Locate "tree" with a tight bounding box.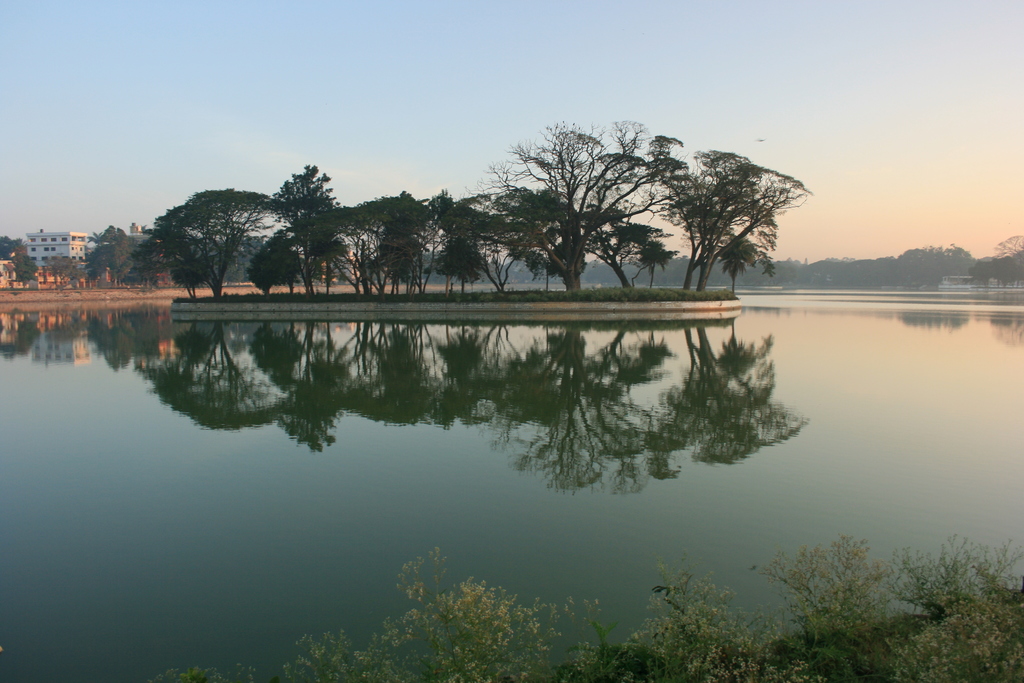
region(258, 152, 347, 293).
